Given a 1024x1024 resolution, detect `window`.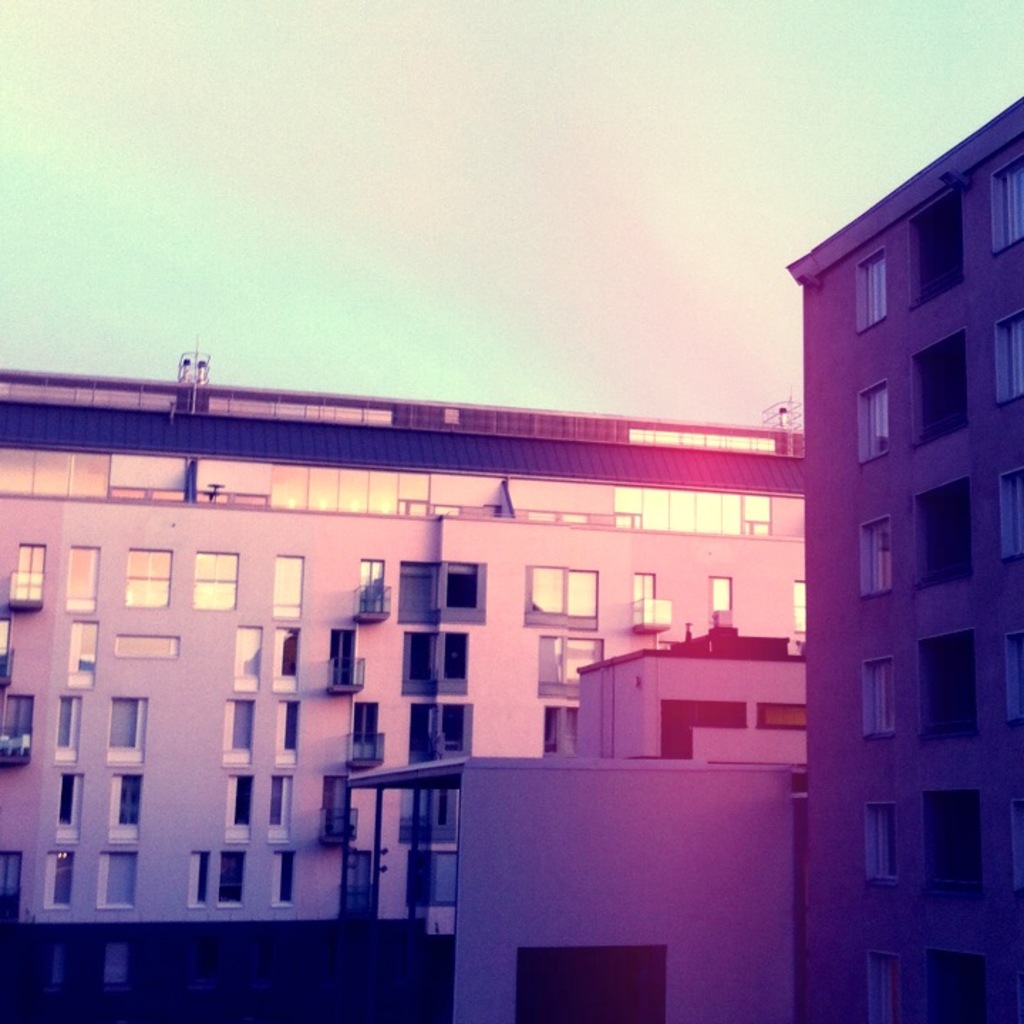
pyautogui.locateOnScreen(68, 620, 97, 693).
